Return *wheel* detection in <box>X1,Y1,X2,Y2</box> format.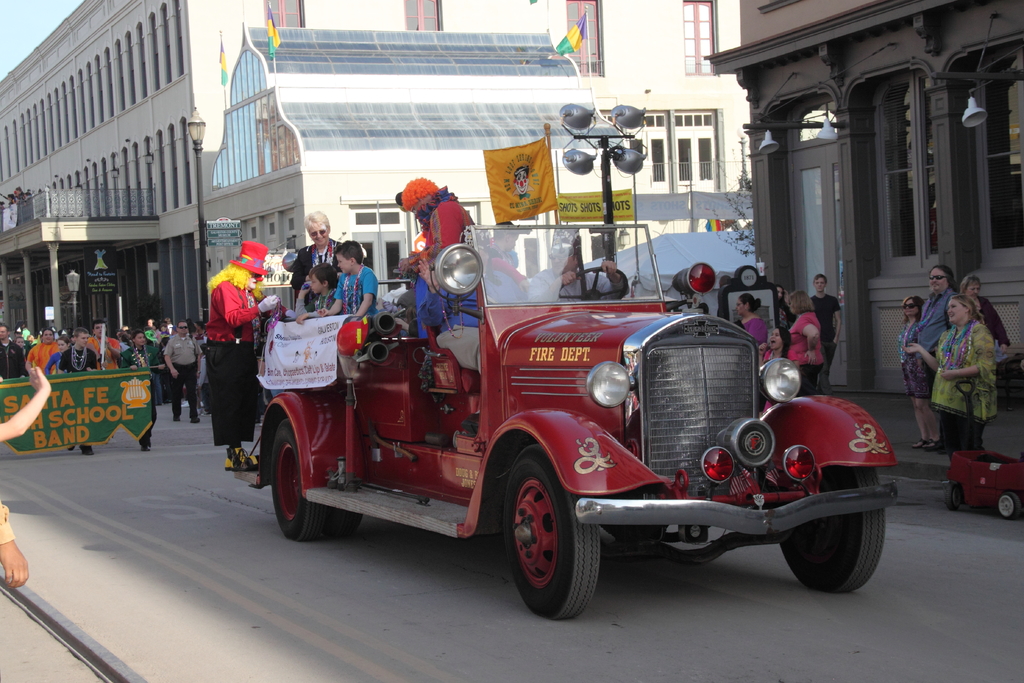
<box>779,466,884,597</box>.
